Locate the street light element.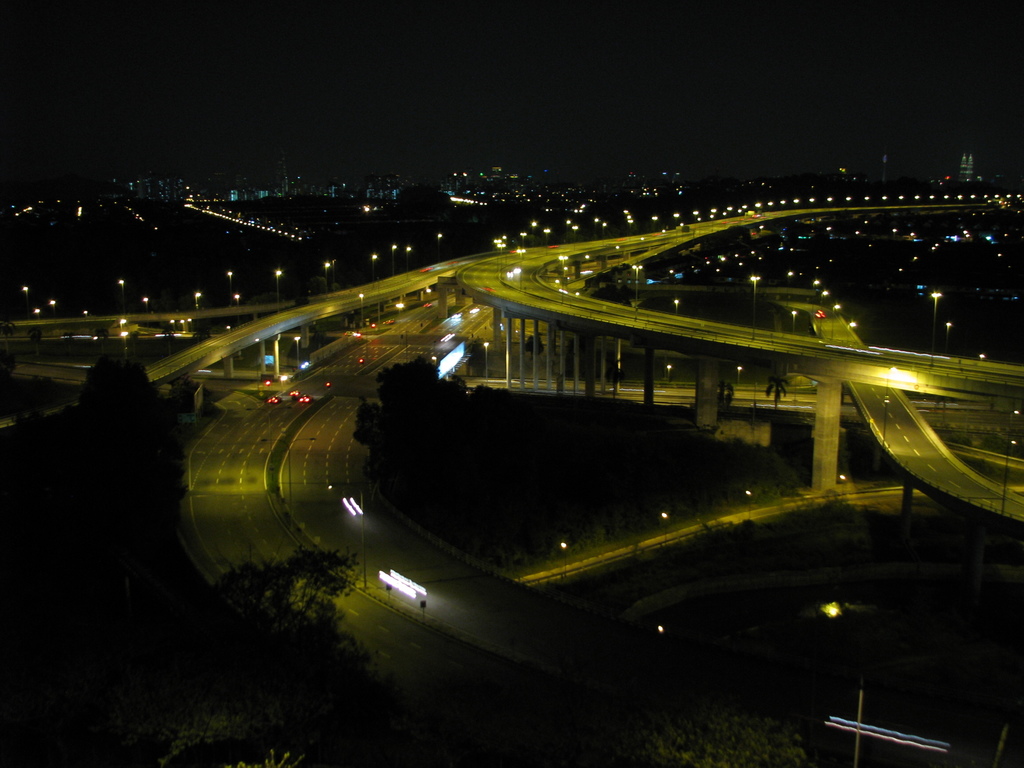
Element bbox: bbox(531, 223, 538, 236).
